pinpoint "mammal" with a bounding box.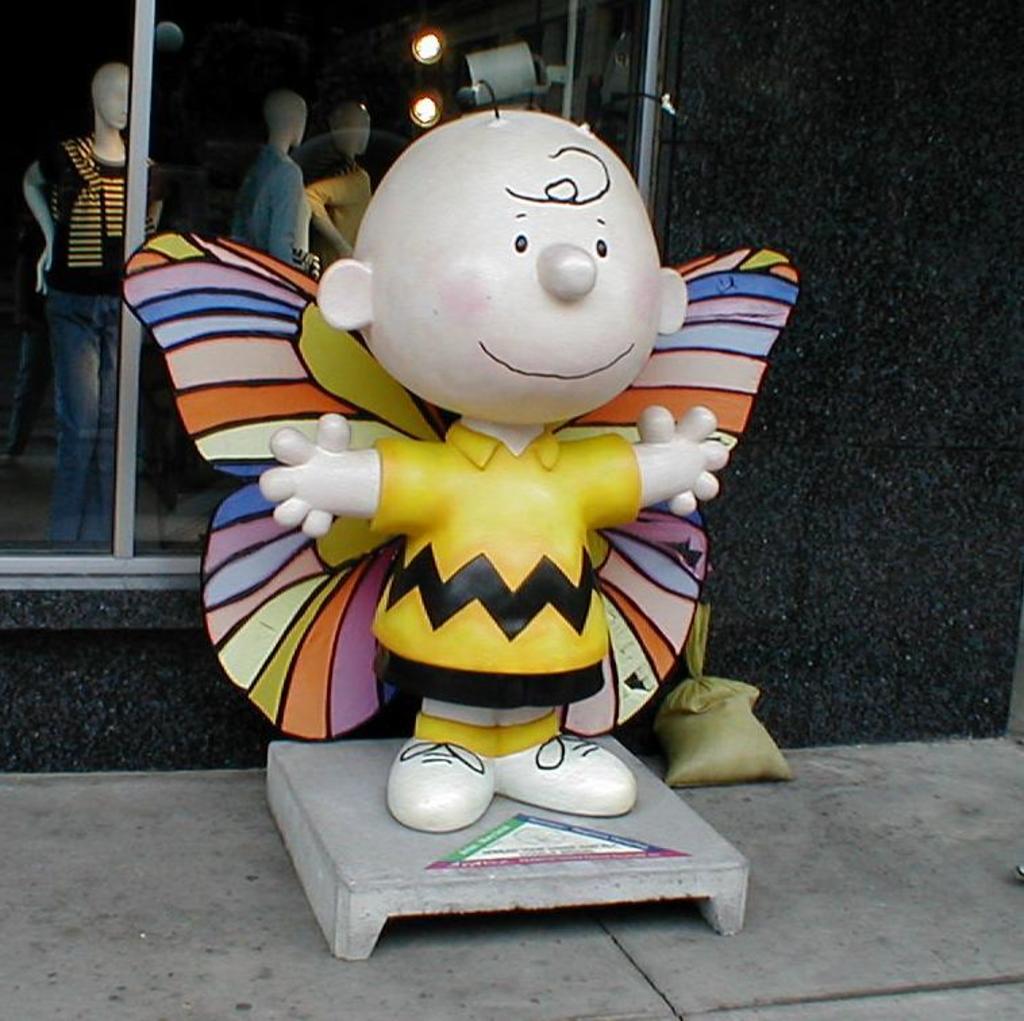
{"x1": 228, "y1": 100, "x2": 303, "y2": 263}.
